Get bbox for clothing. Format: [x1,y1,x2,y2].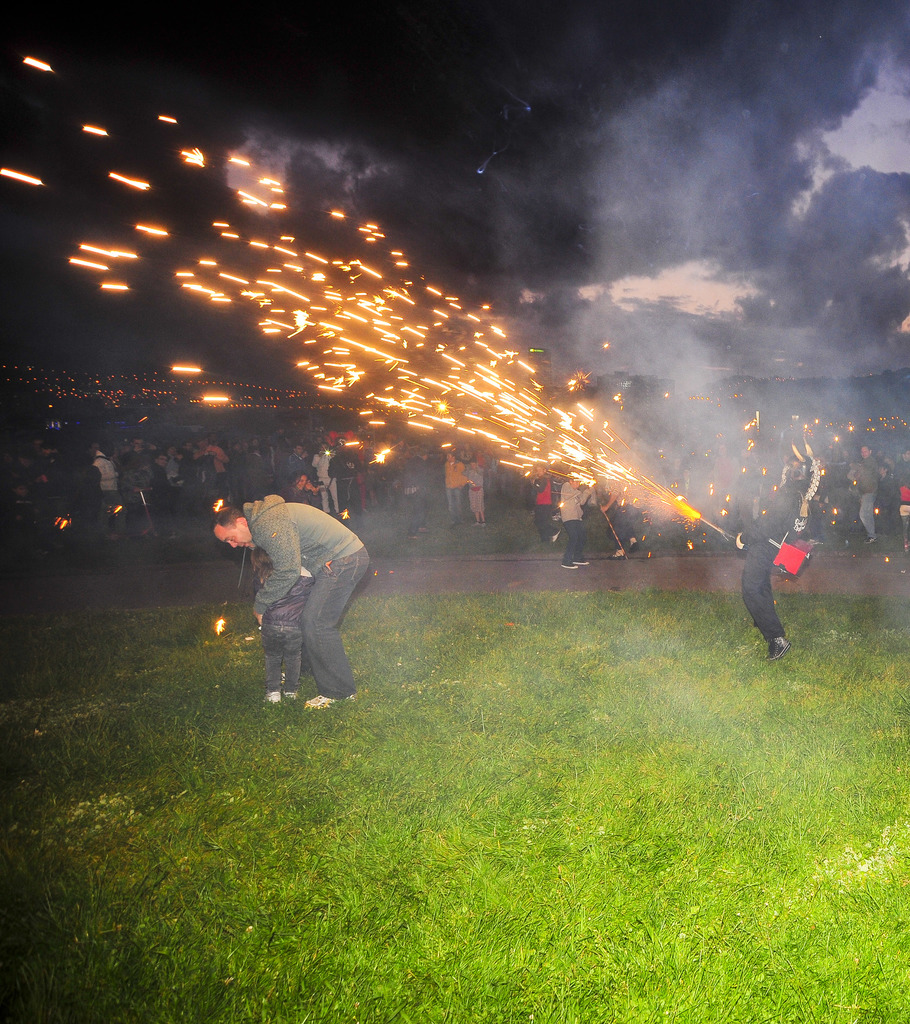
[229,477,389,710].
